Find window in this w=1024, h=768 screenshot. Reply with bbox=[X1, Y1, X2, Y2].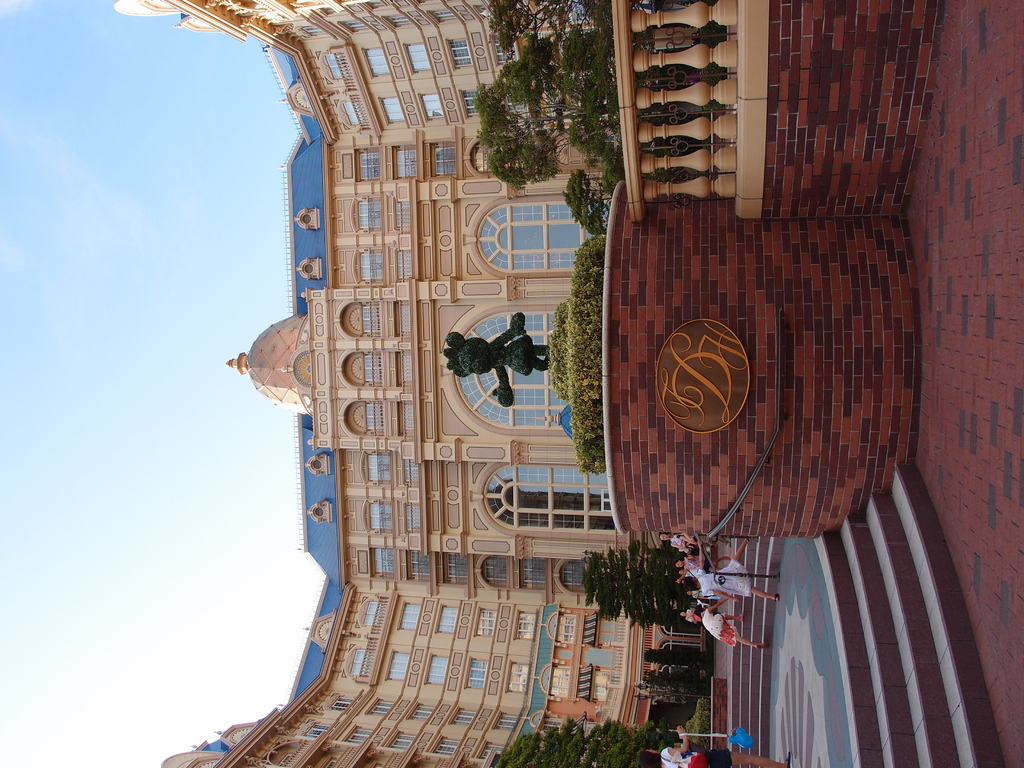
bbox=[350, 646, 372, 675].
